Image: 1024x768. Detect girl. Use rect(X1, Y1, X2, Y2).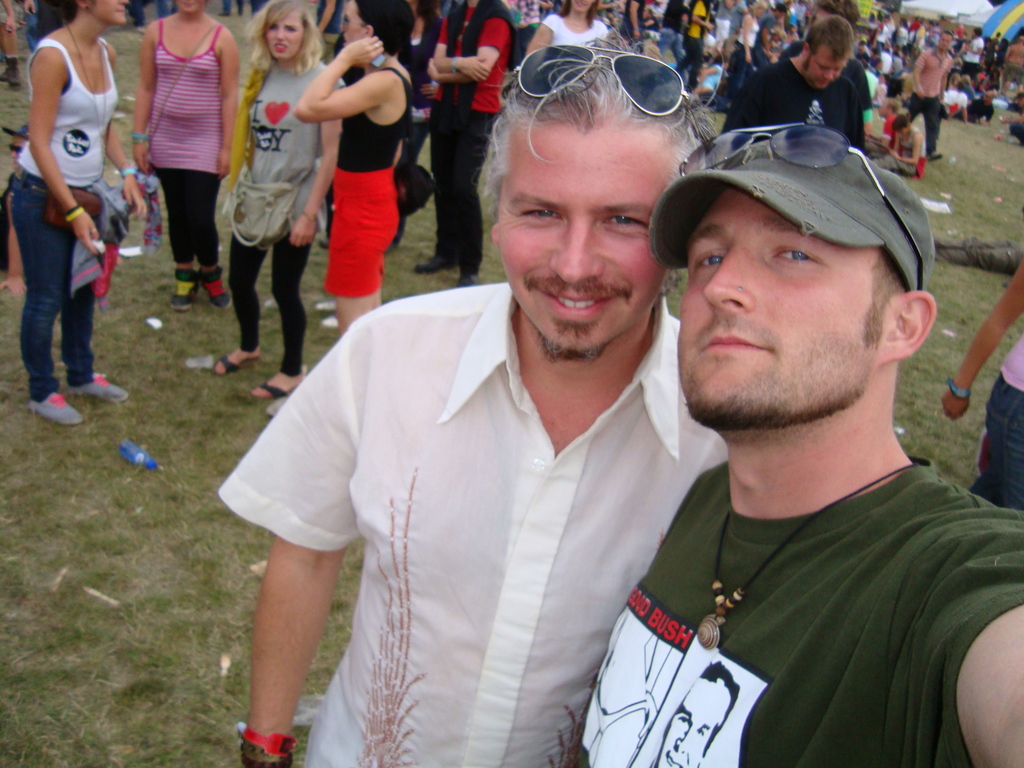
rect(526, 0, 614, 56).
